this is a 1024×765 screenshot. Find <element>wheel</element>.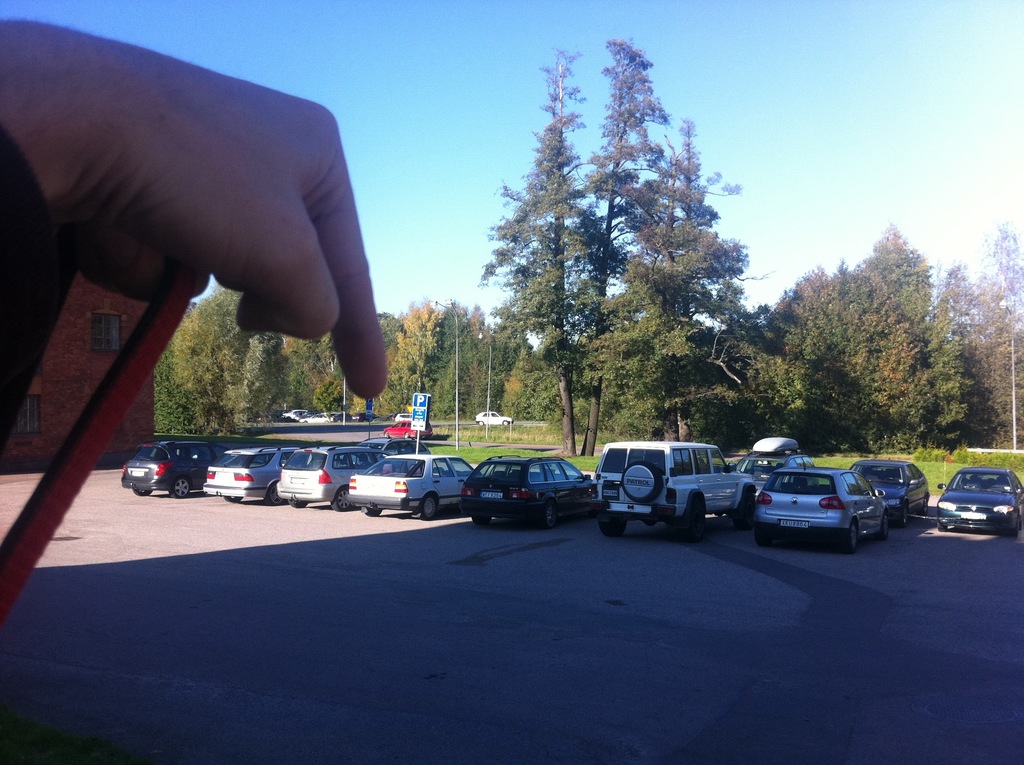
Bounding box: [x1=541, y1=503, x2=560, y2=529].
